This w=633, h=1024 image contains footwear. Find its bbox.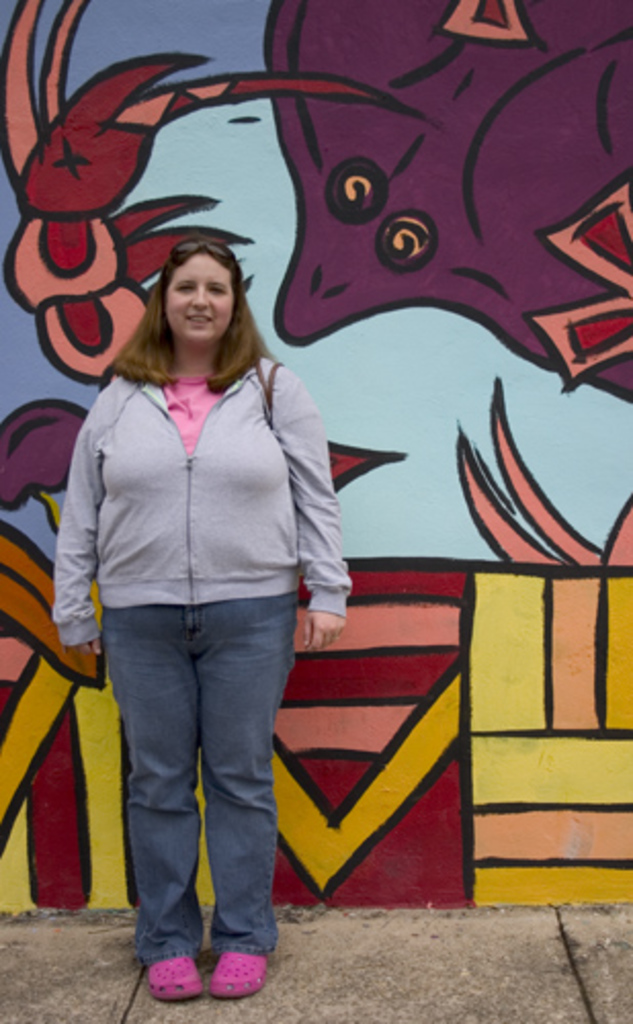
<bbox>201, 954, 272, 1006</bbox>.
